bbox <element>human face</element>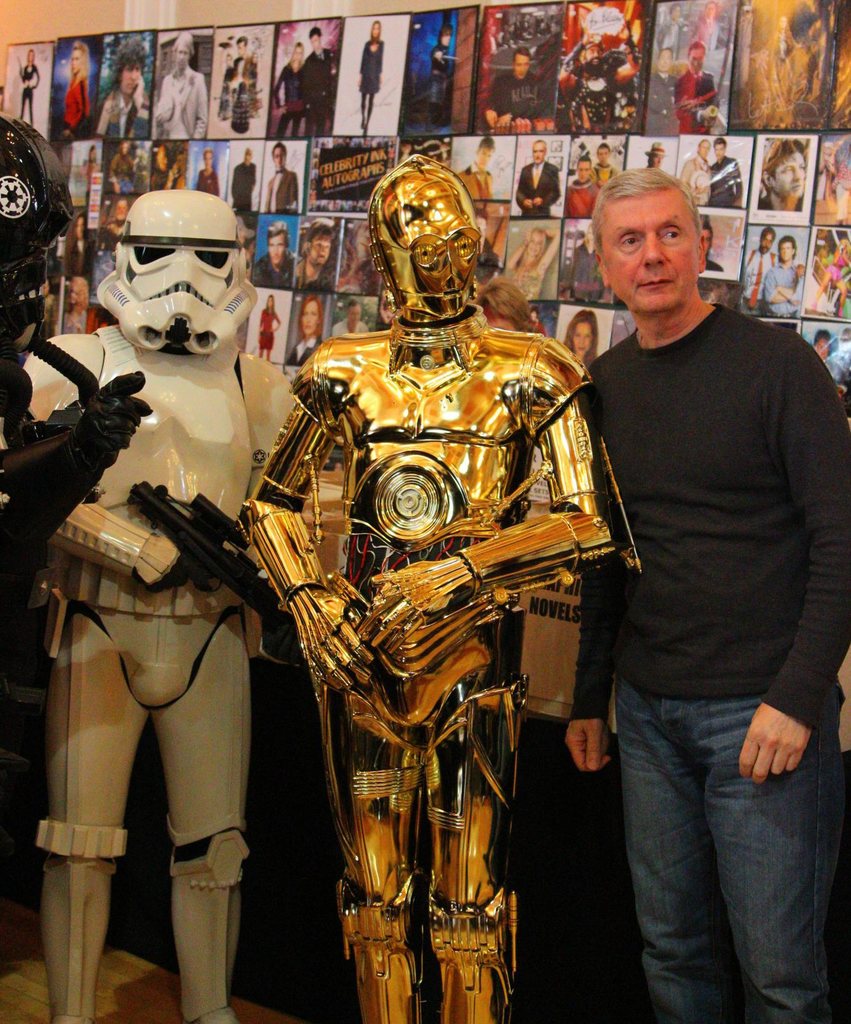
305 228 327 264
